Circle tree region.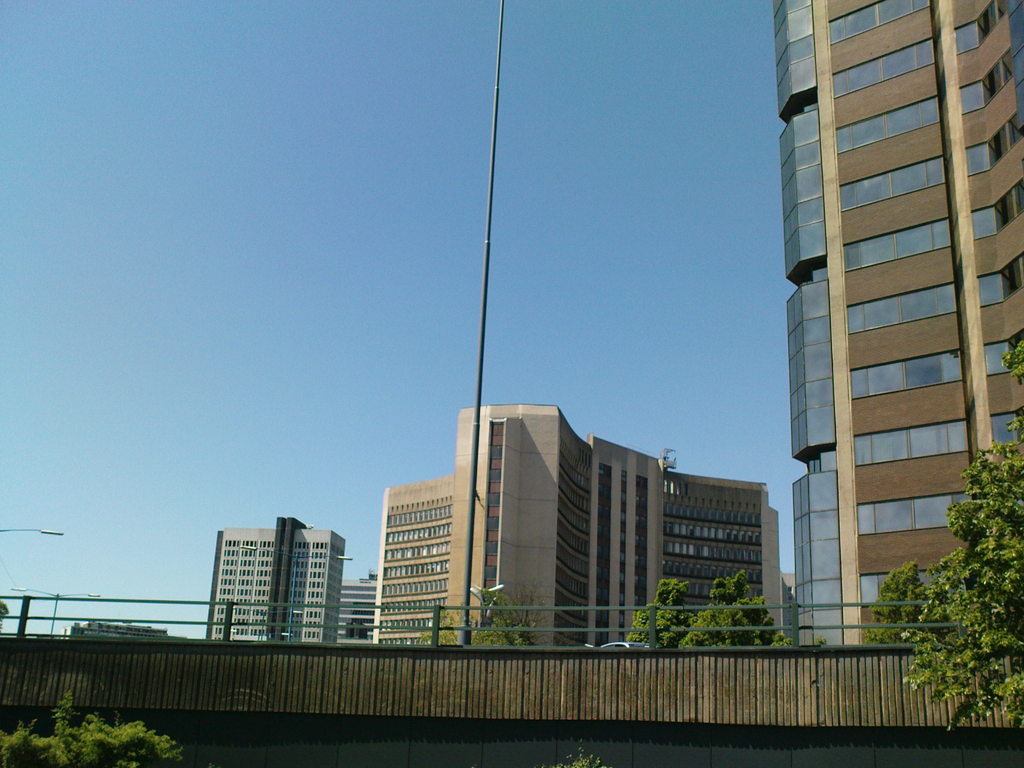
Region: 548, 741, 609, 767.
